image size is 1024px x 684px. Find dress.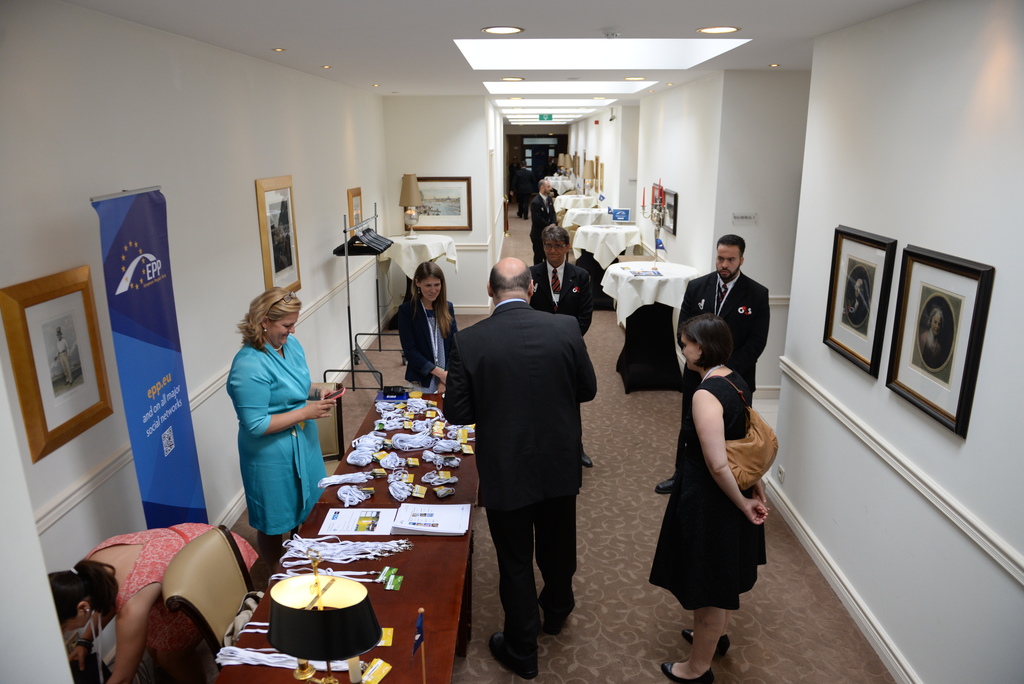
219/334/340/537.
